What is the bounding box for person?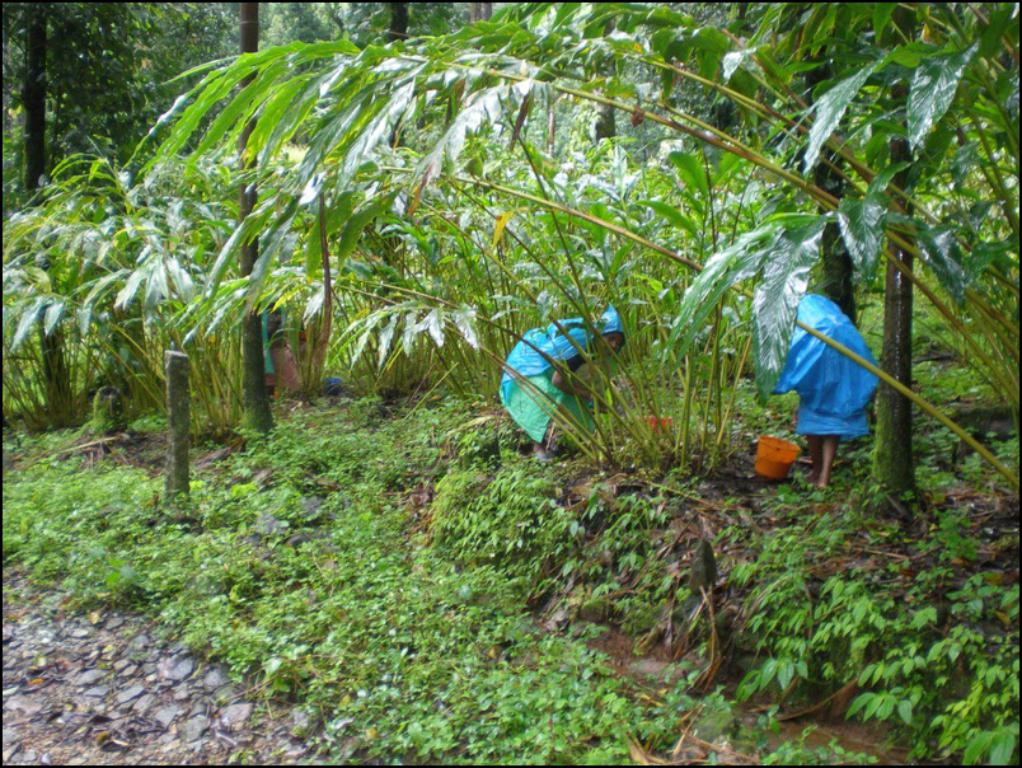
{"left": 261, "top": 303, "right": 314, "bottom": 394}.
